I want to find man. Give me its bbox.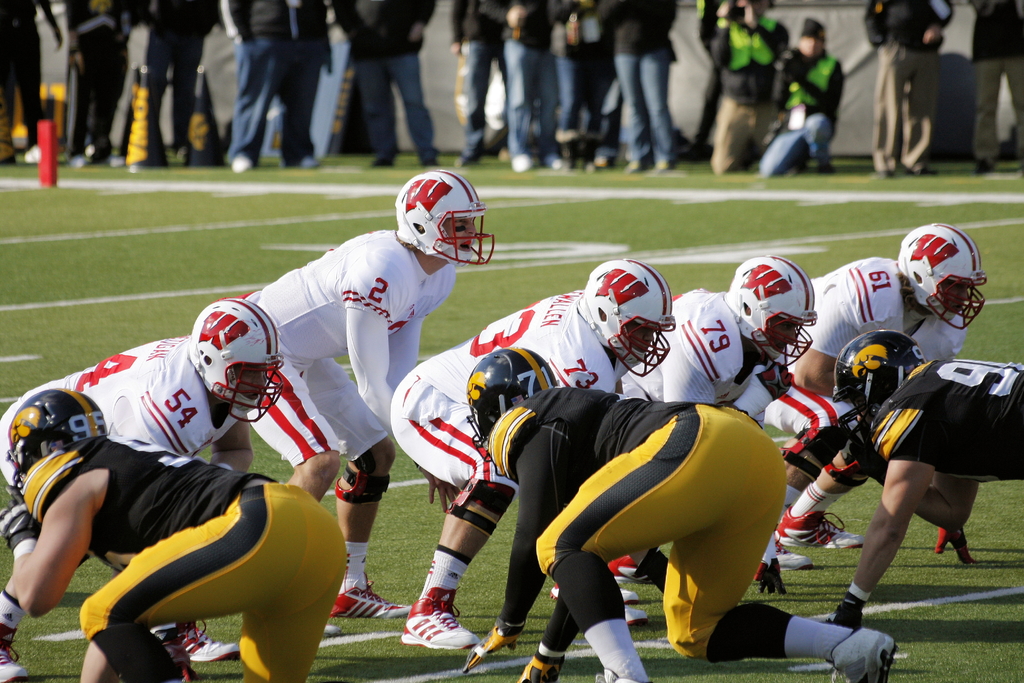
[706,0,794,180].
